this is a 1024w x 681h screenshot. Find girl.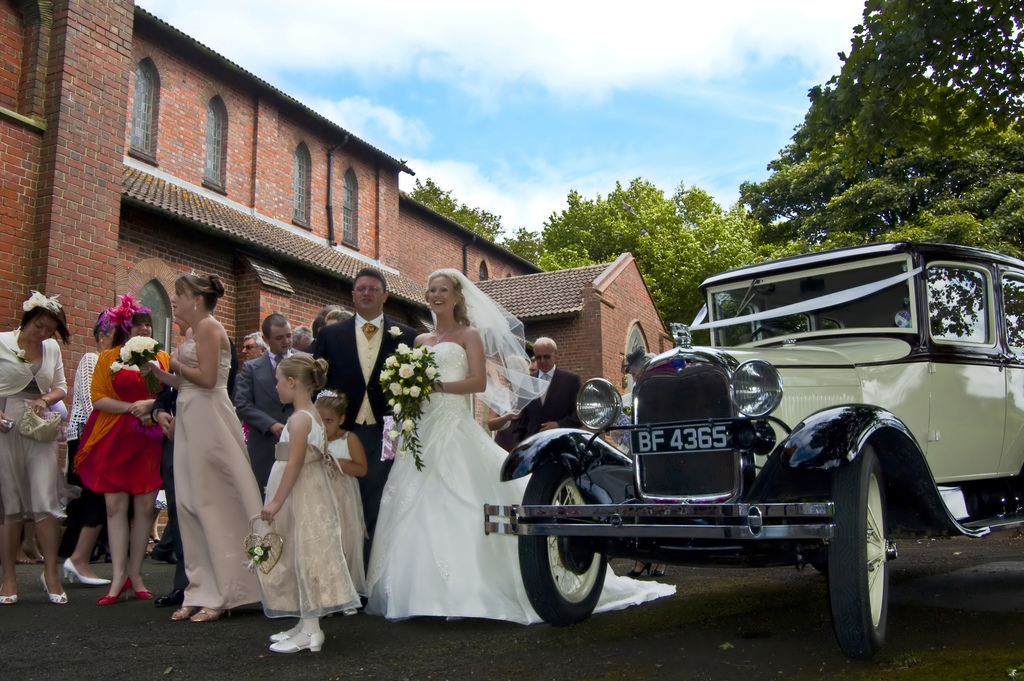
Bounding box: bbox=[305, 391, 374, 623].
